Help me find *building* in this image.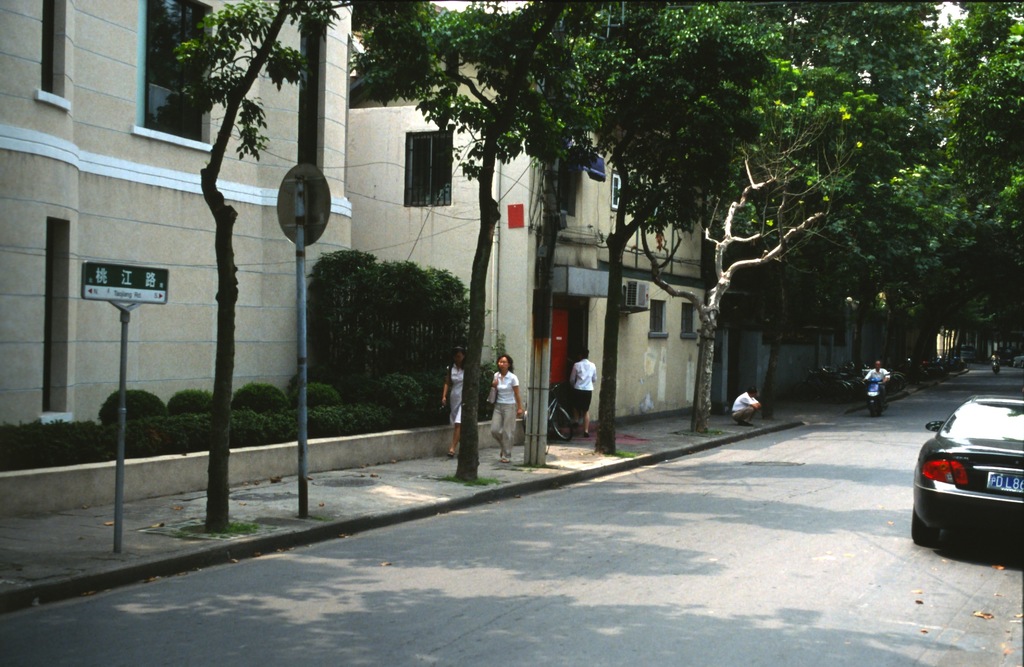
Found it: left=351, top=30, right=860, bottom=431.
